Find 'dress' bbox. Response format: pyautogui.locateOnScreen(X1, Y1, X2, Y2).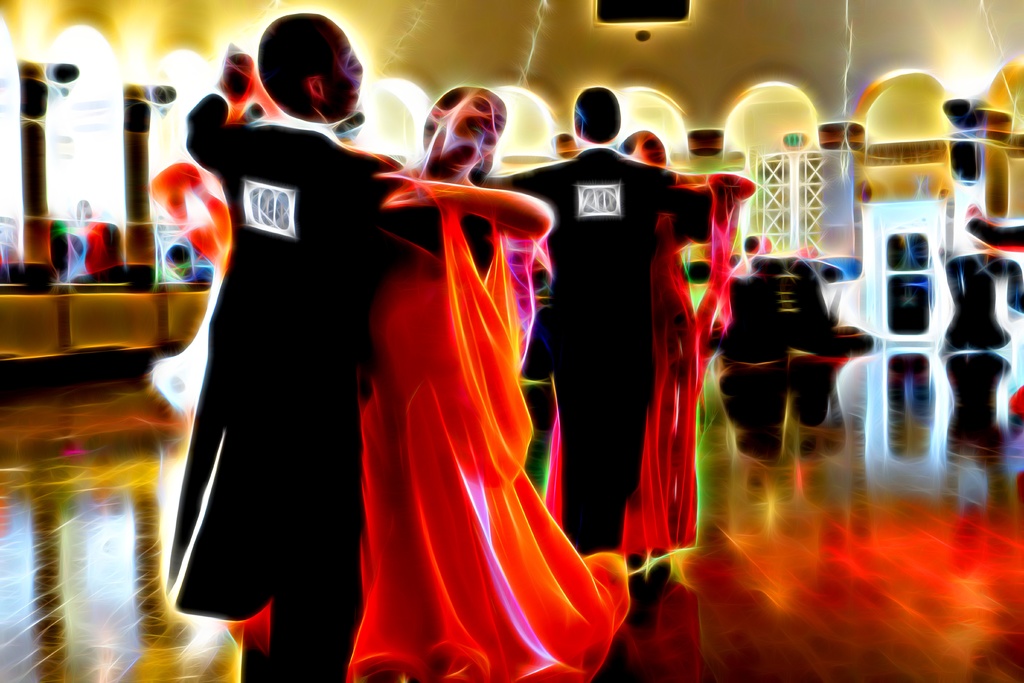
pyautogui.locateOnScreen(228, 197, 626, 682).
